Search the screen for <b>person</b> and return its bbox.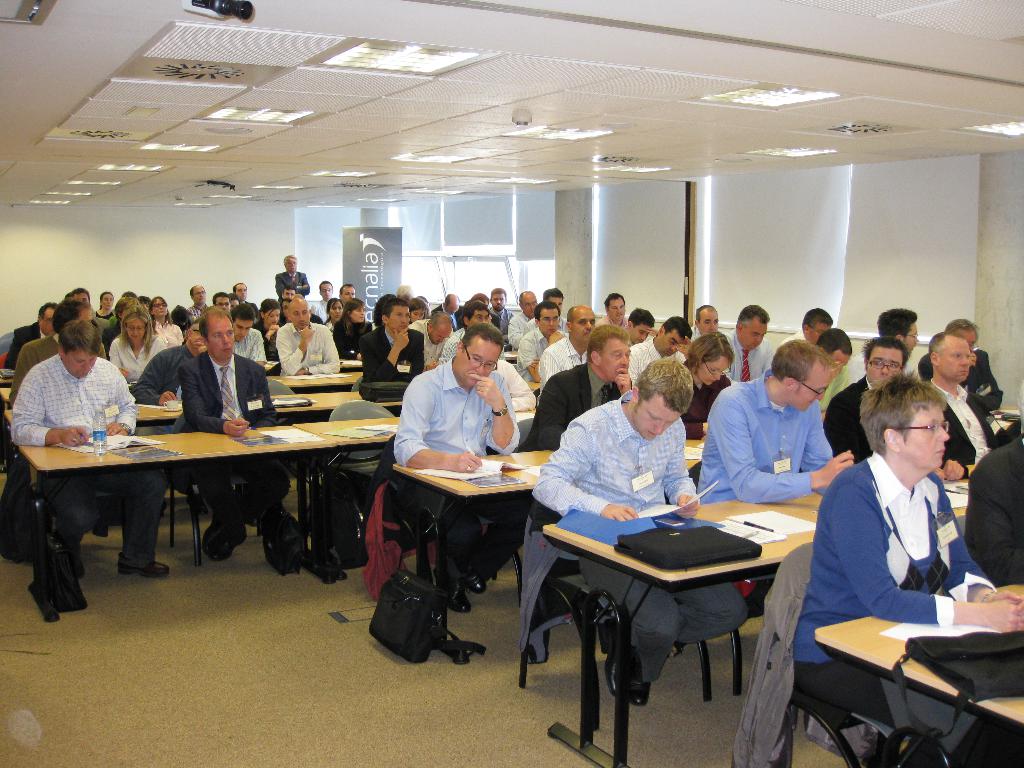
Found: locate(401, 320, 540, 616).
